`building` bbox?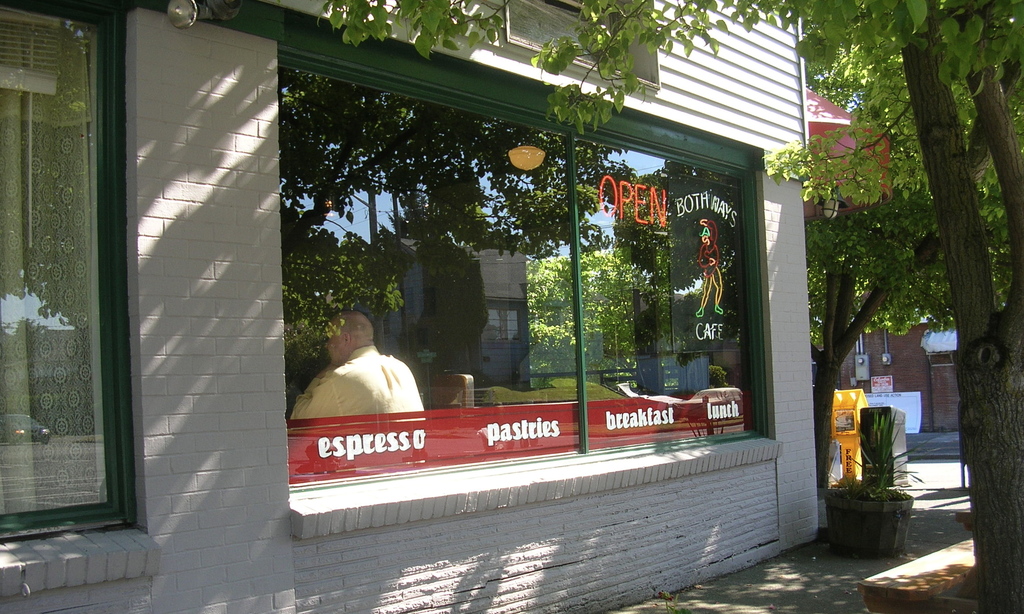
detection(840, 279, 962, 433)
